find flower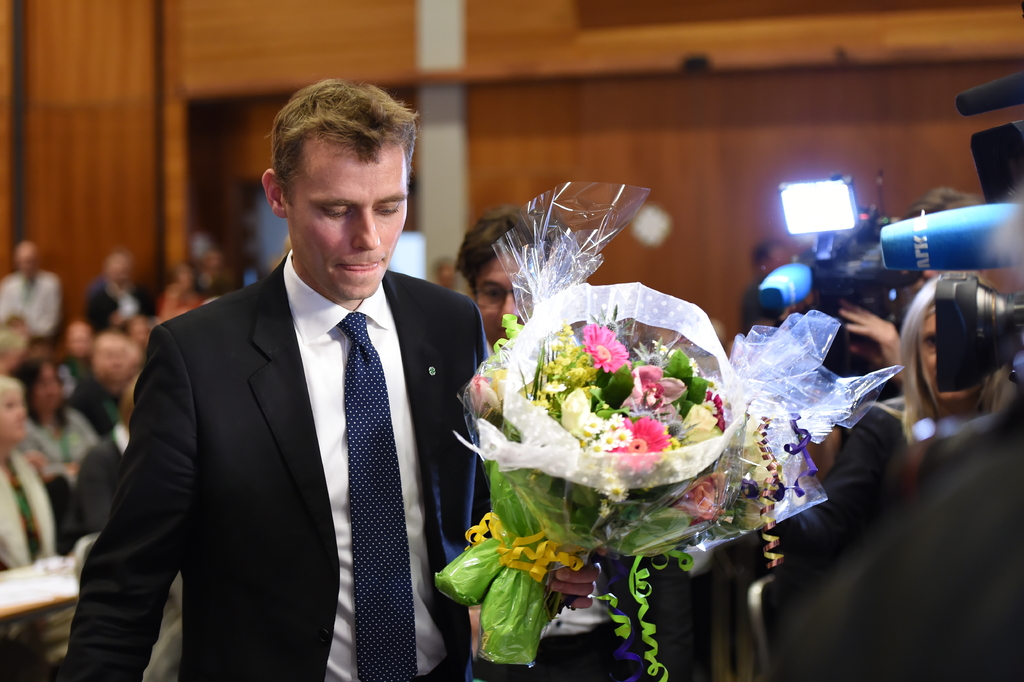
box=[728, 476, 769, 499]
